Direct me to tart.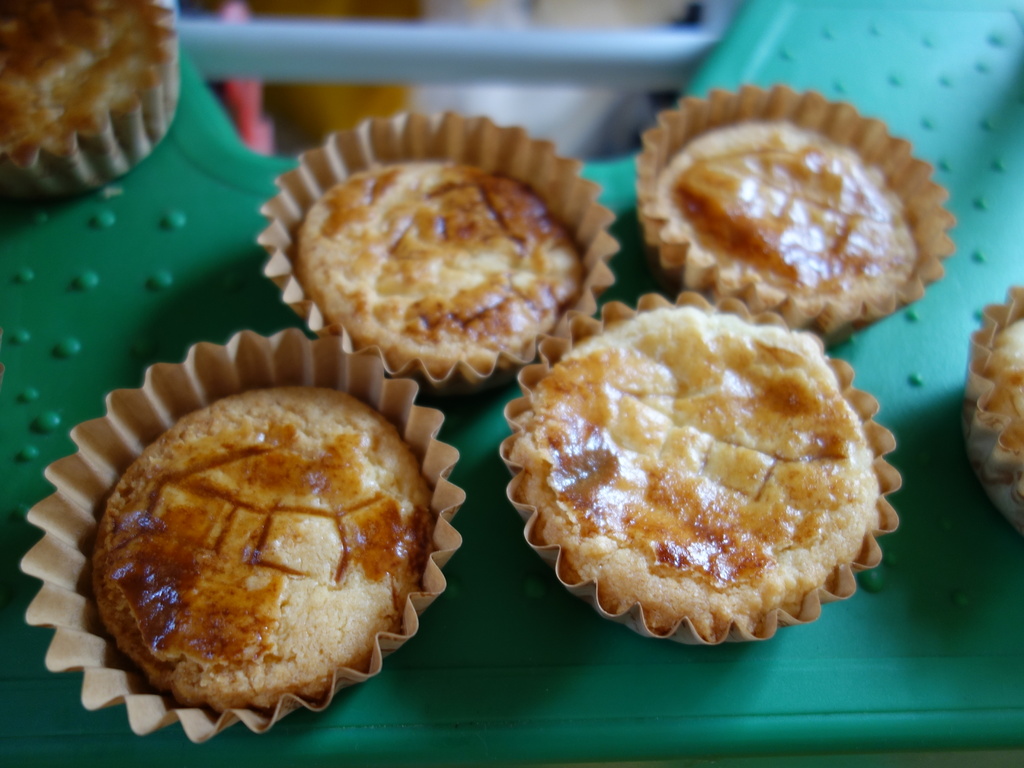
Direction: detection(659, 118, 916, 302).
